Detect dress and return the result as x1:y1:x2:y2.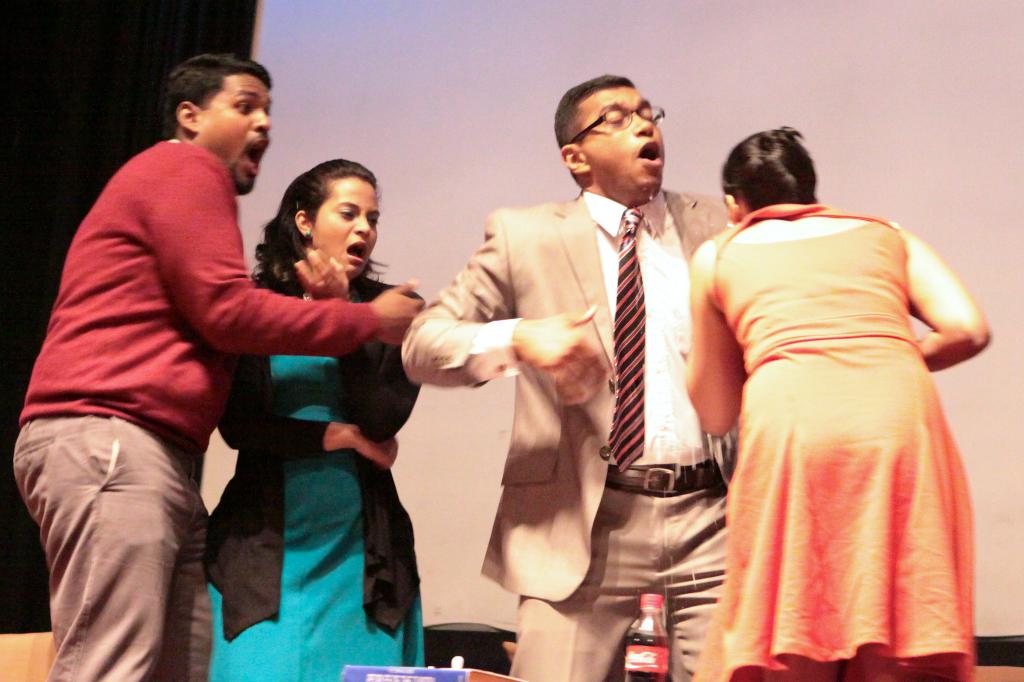
700:199:980:660.
